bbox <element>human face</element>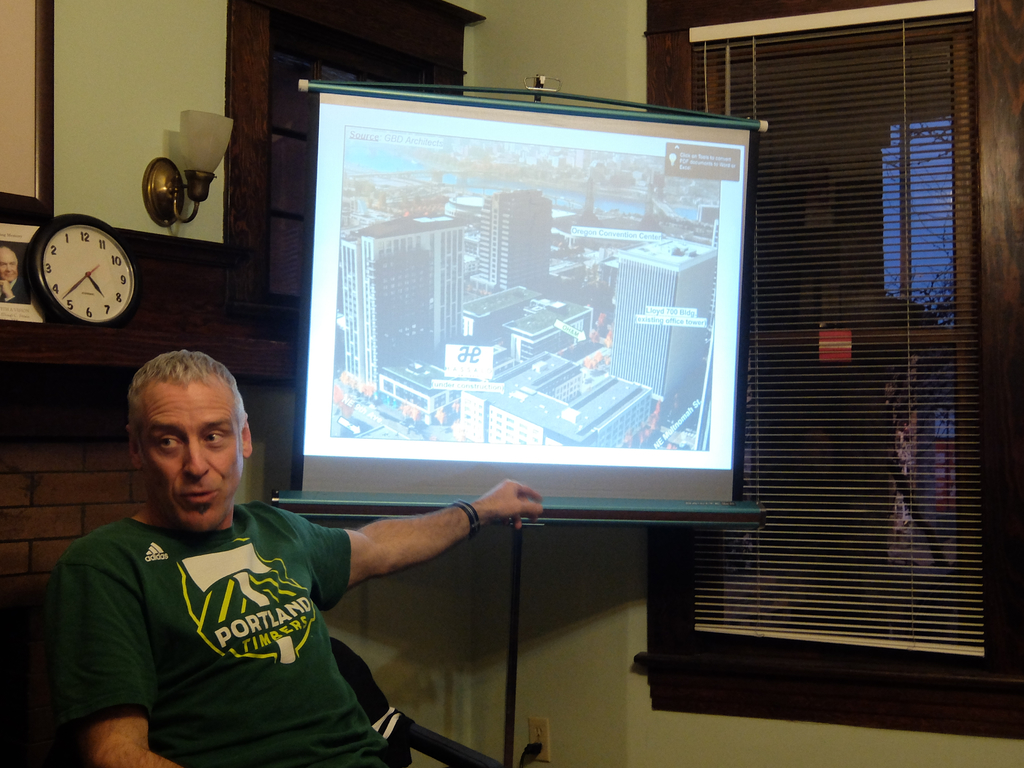
141 392 243 532
